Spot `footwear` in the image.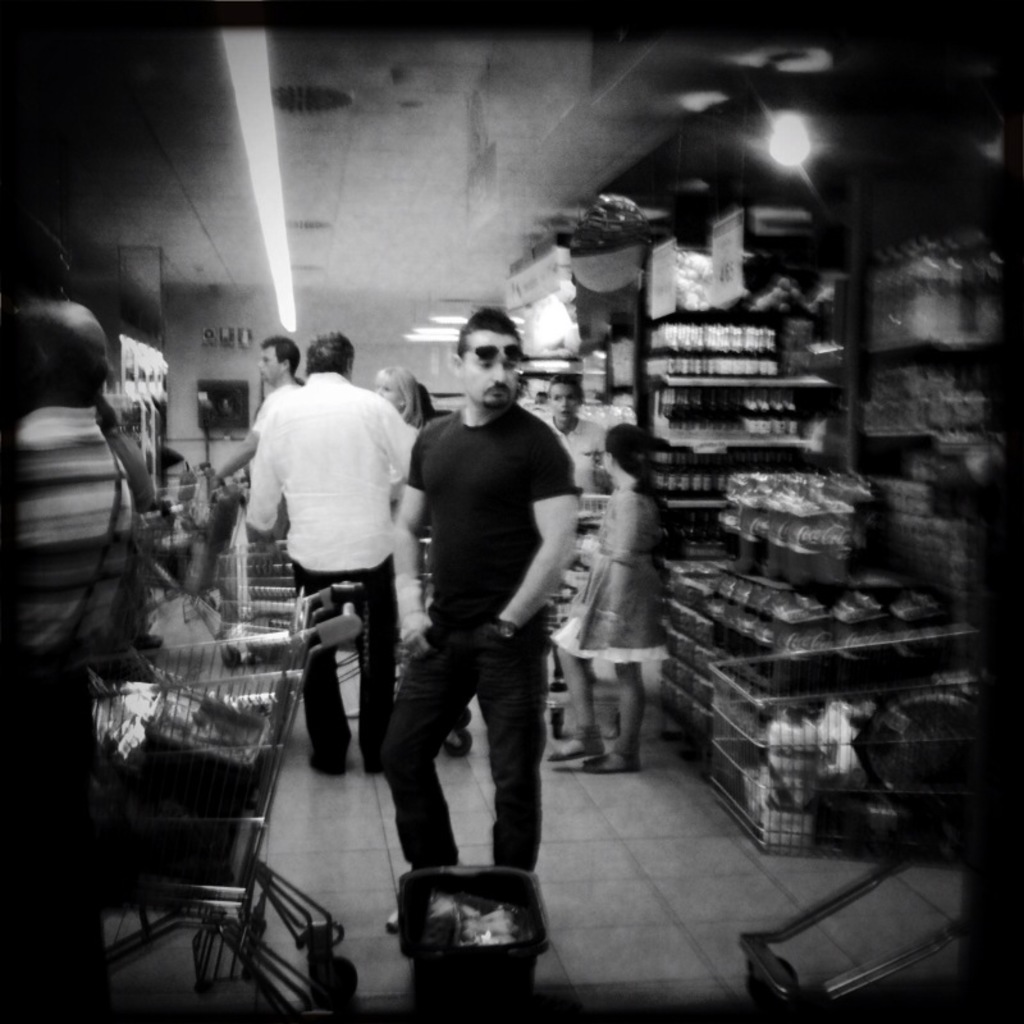
`footwear` found at left=384, top=855, right=453, bottom=936.
